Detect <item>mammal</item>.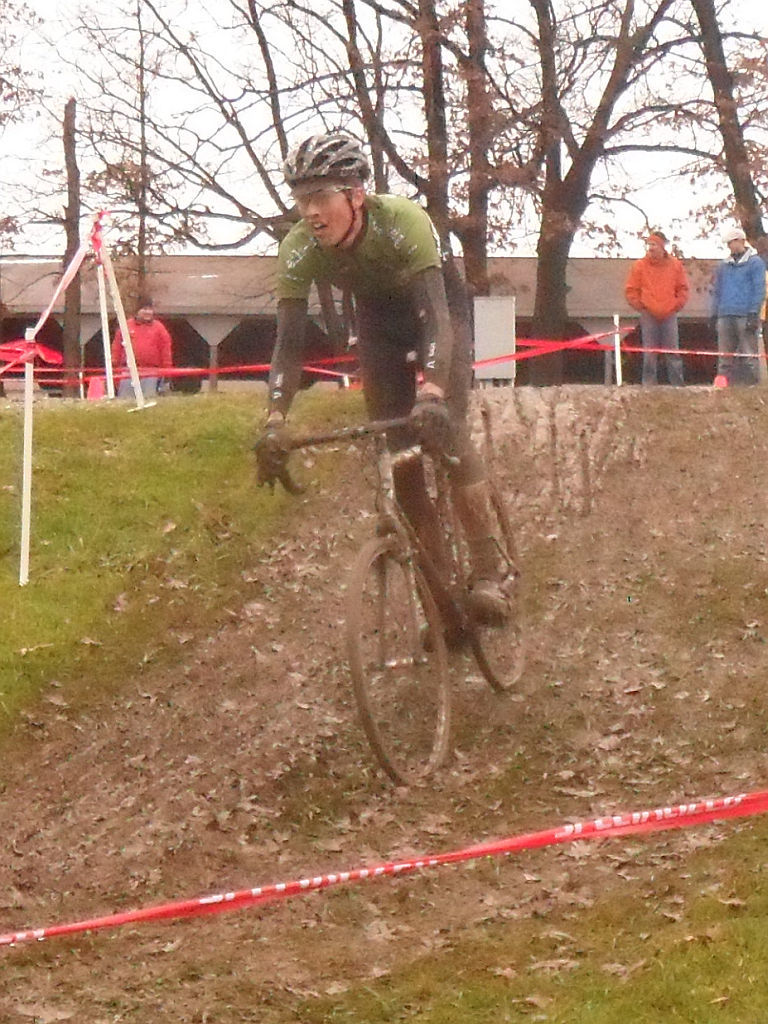
Detected at 625,225,689,395.
